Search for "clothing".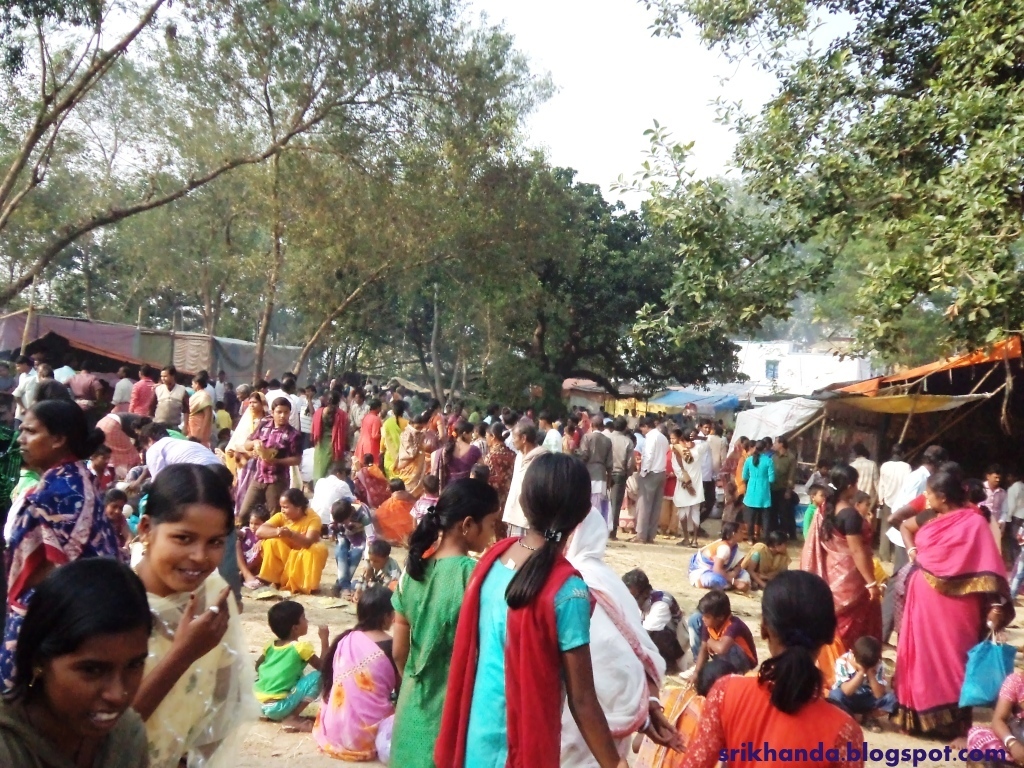
Found at (x1=669, y1=441, x2=705, y2=537).
